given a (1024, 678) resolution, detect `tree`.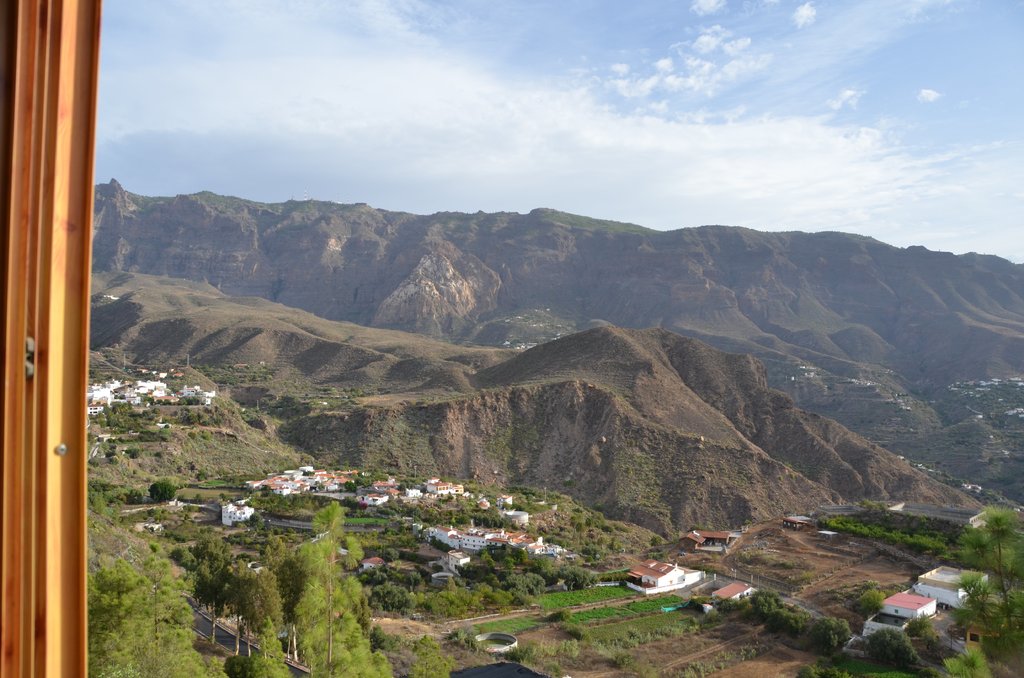
crop(948, 505, 1023, 652).
